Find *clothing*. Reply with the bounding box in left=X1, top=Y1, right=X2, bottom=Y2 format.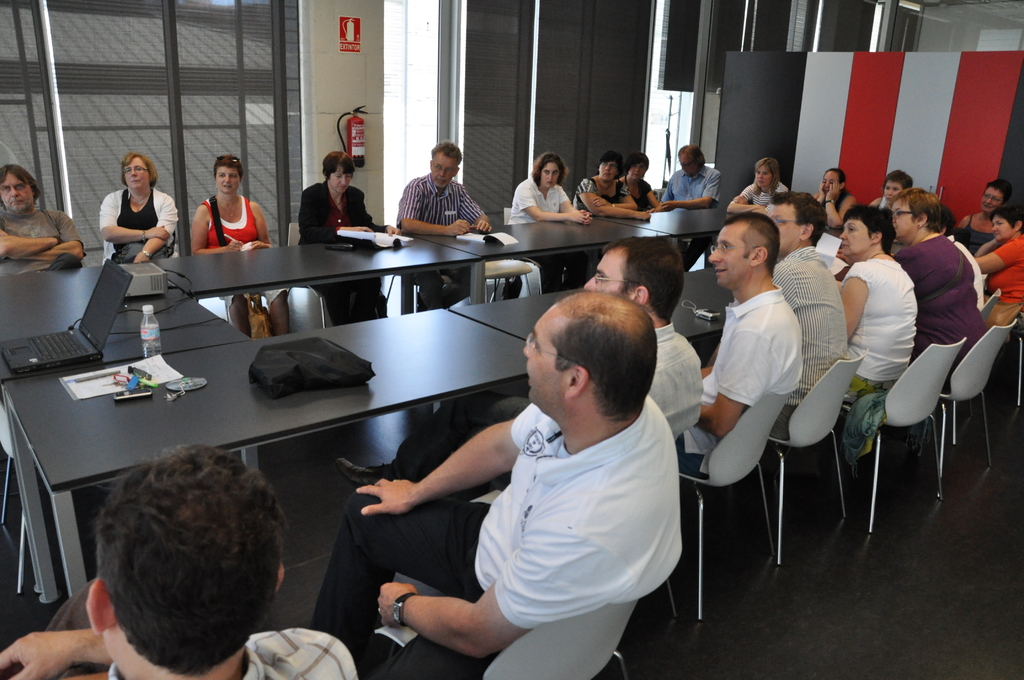
left=207, top=193, right=295, bottom=298.
